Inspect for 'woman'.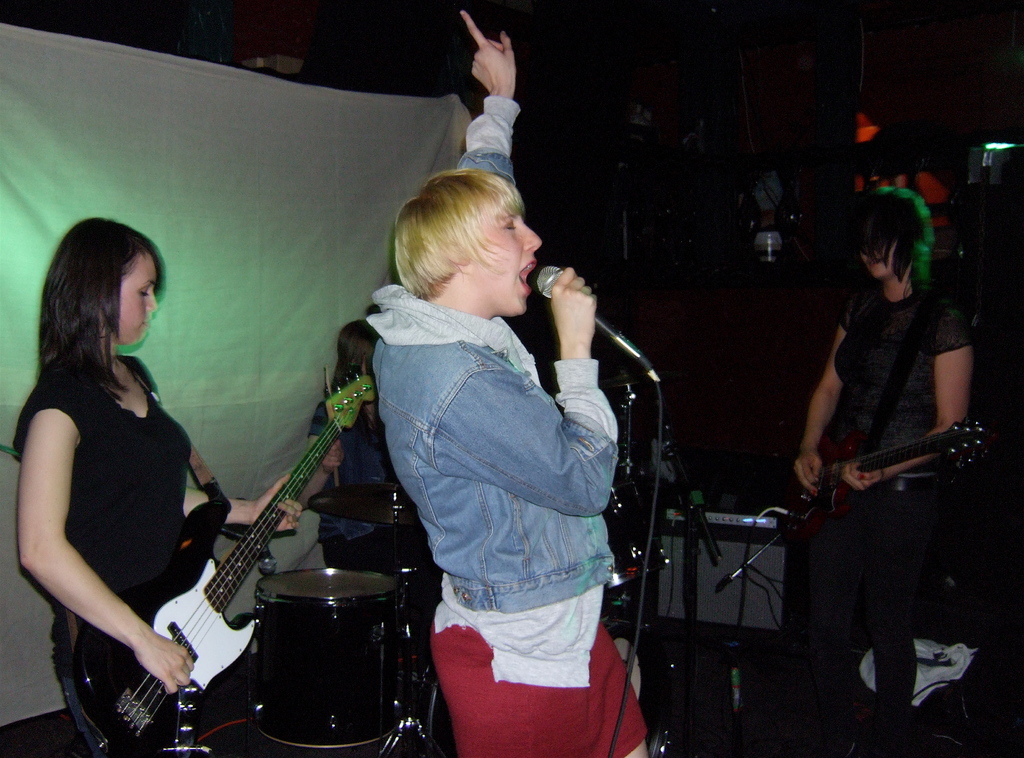
Inspection: 367:6:653:757.
